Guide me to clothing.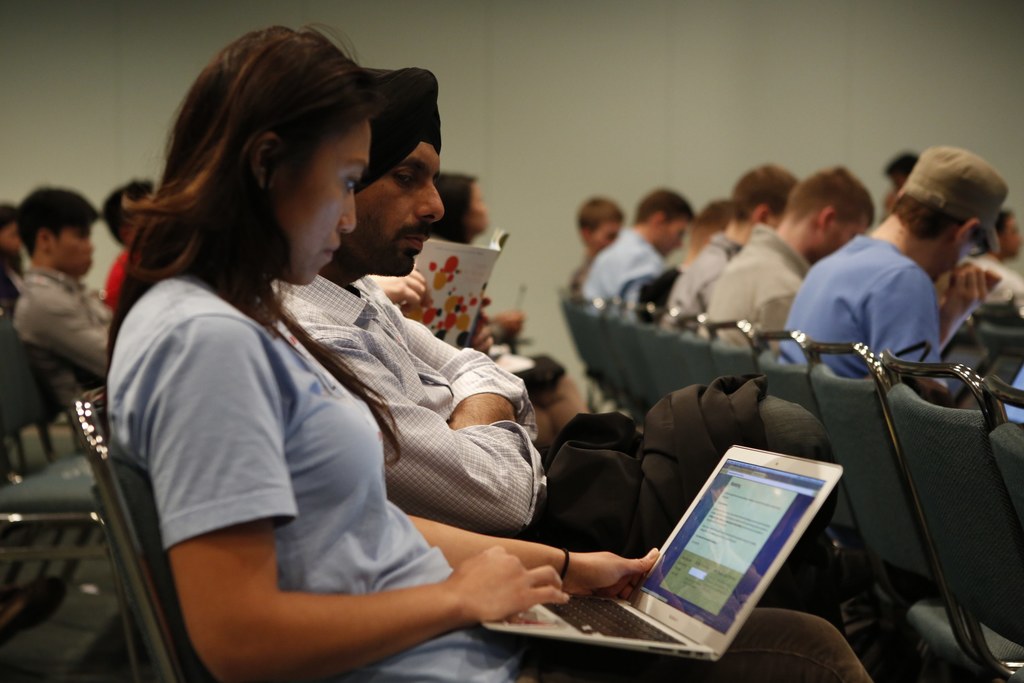
Guidance: 0,249,25,319.
